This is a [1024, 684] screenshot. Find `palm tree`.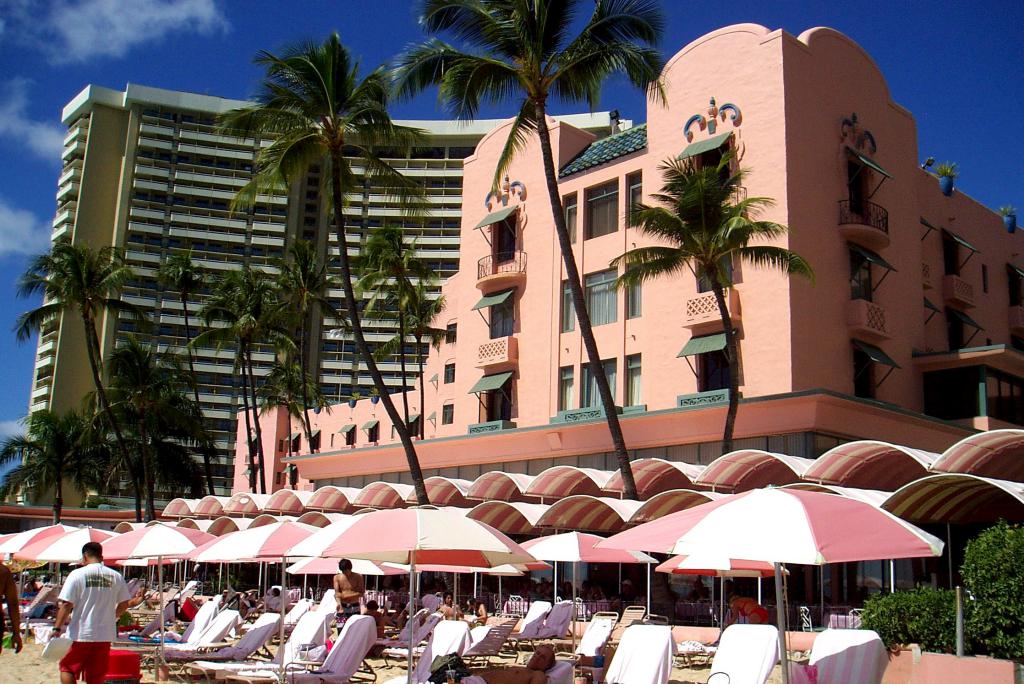
Bounding box: 376, 0, 656, 515.
